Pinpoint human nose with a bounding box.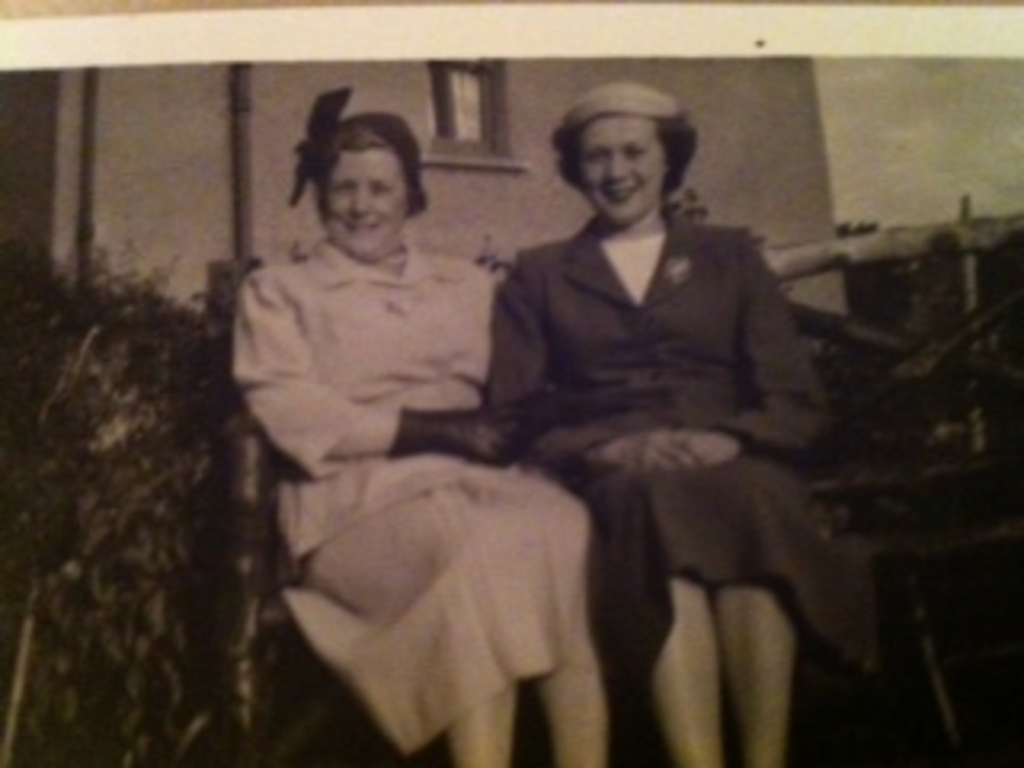
[598, 150, 630, 182].
